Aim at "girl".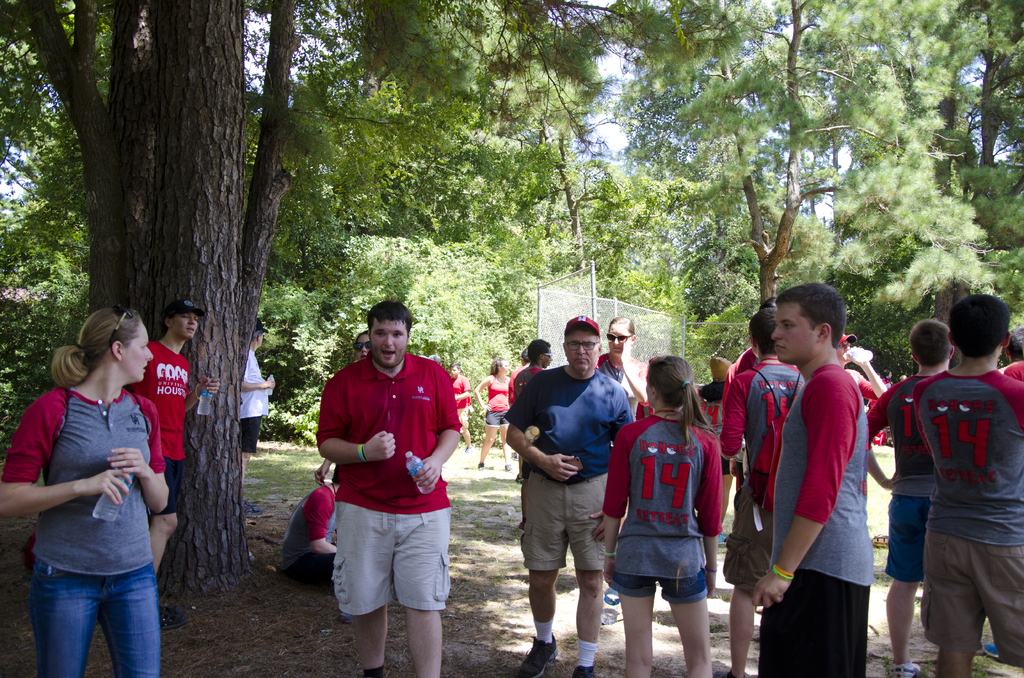
Aimed at Rect(472, 353, 515, 474).
